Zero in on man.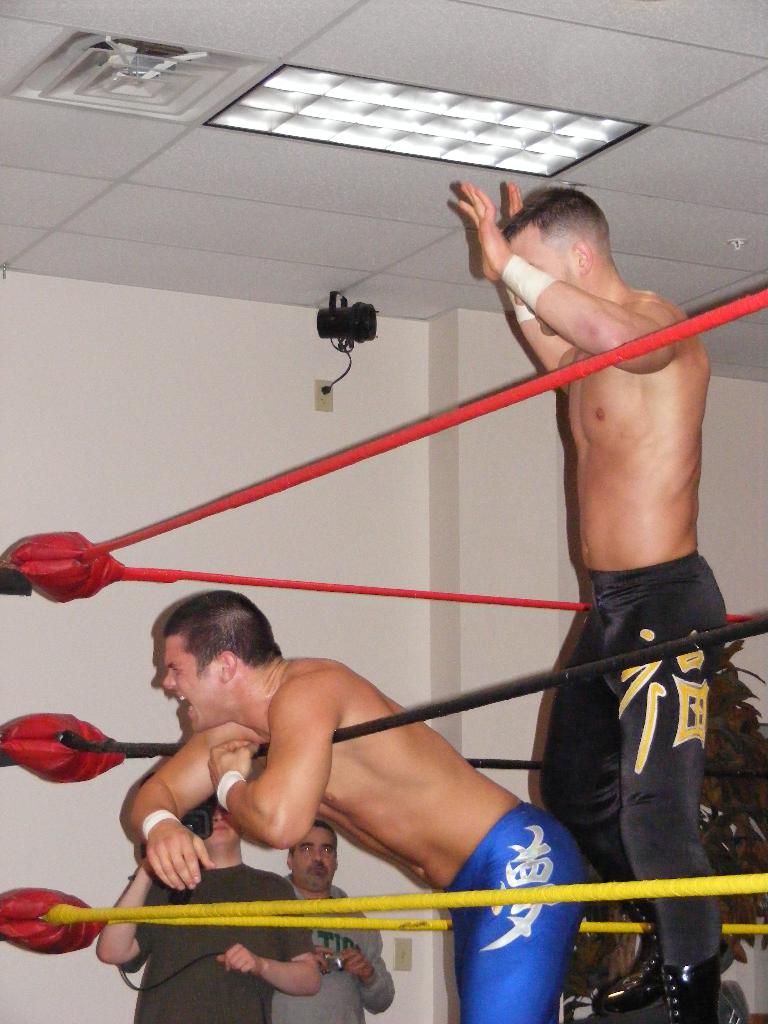
Zeroed in: 269:816:396:1020.
